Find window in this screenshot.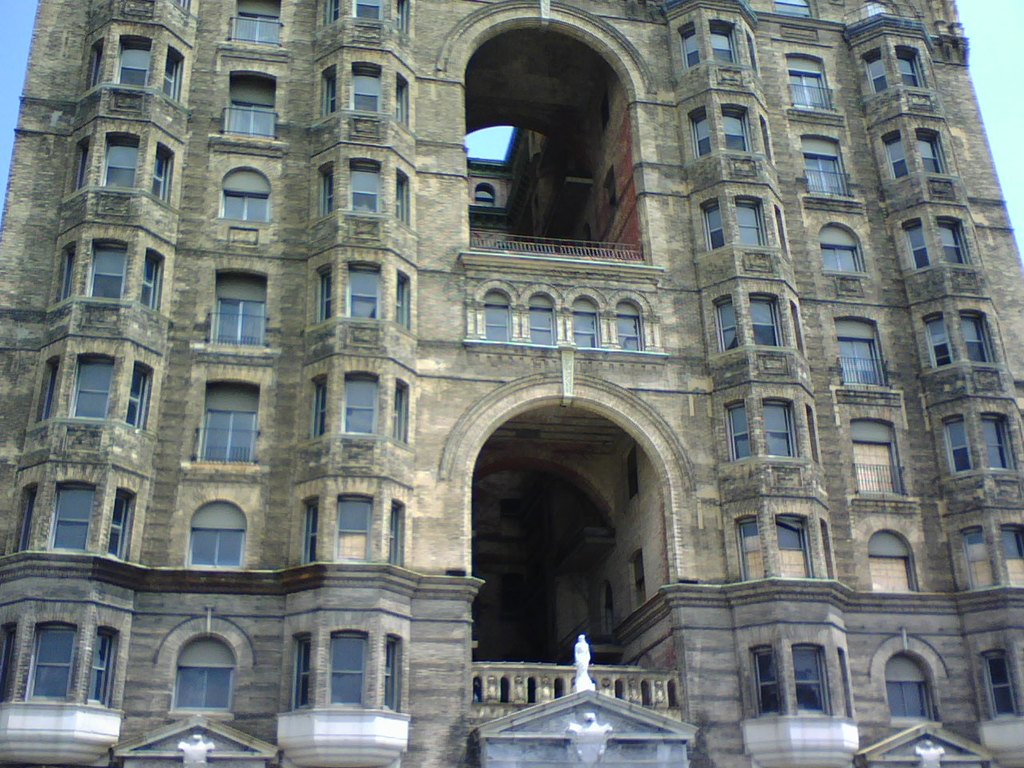
The bounding box for window is <bbox>782, 518, 802, 552</bbox>.
